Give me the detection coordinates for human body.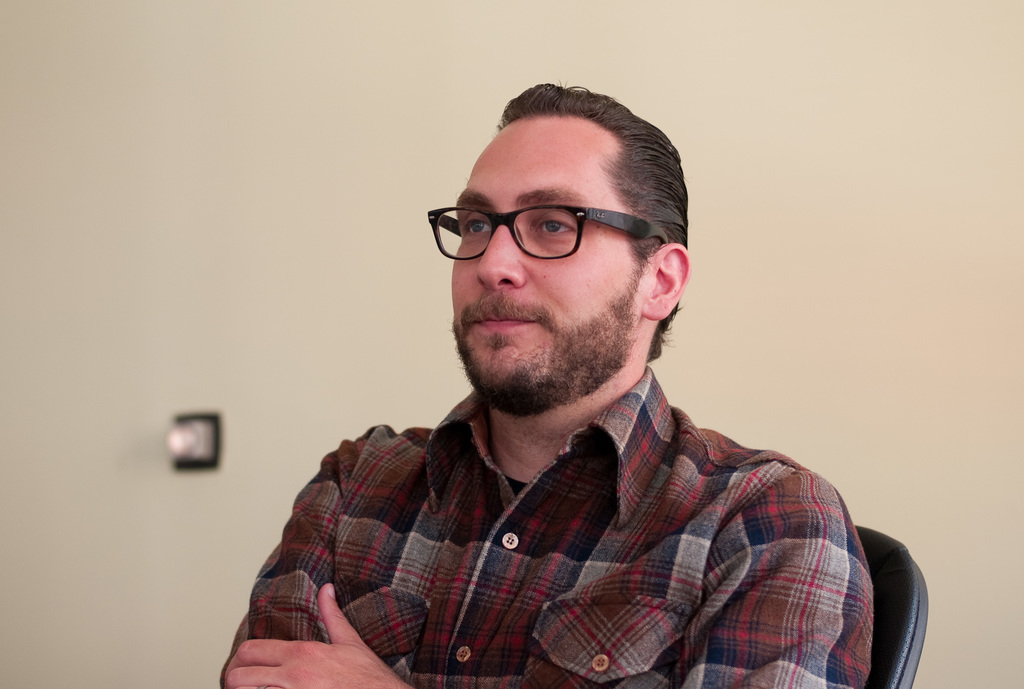
select_region(232, 170, 907, 688).
